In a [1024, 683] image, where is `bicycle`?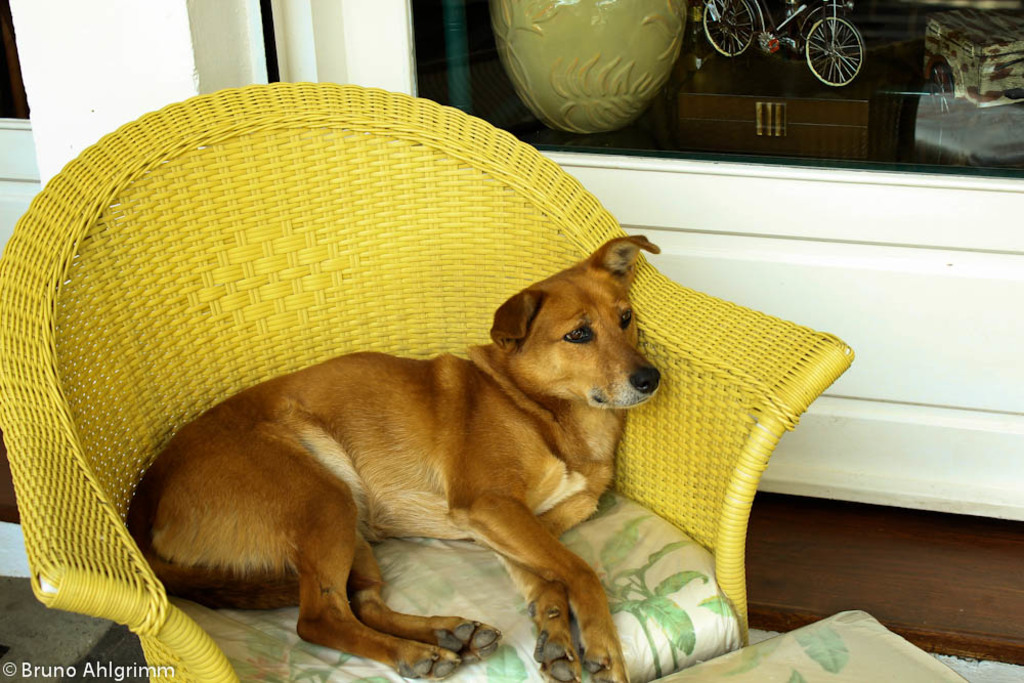
x1=699 y1=0 x2=865 y2=82.
